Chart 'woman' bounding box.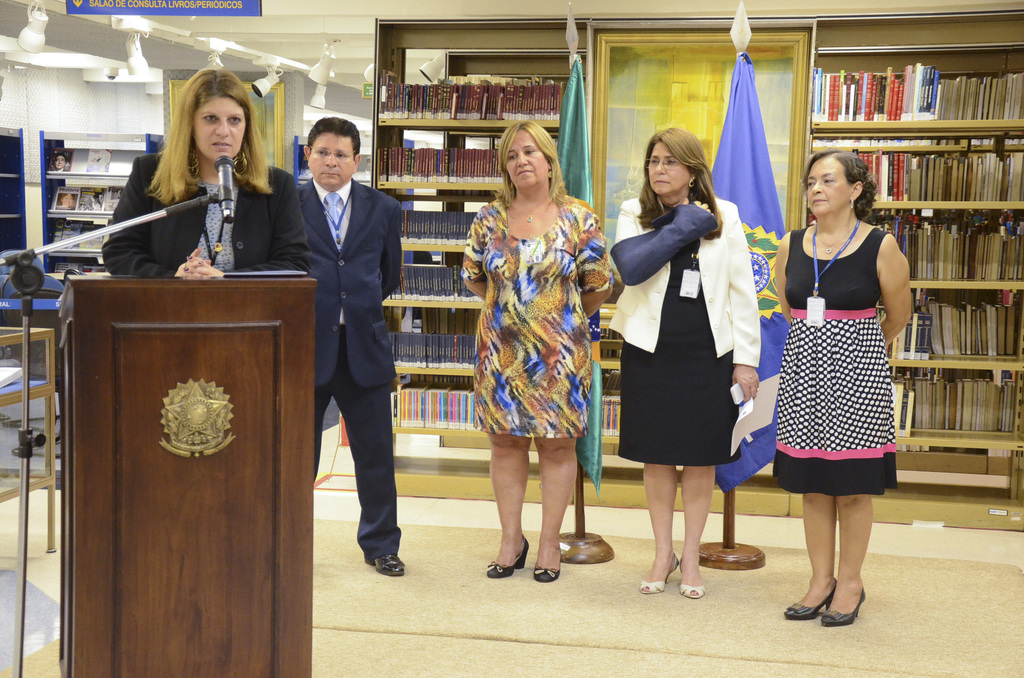
Charted: BBox(607, 127, 759, 597).
